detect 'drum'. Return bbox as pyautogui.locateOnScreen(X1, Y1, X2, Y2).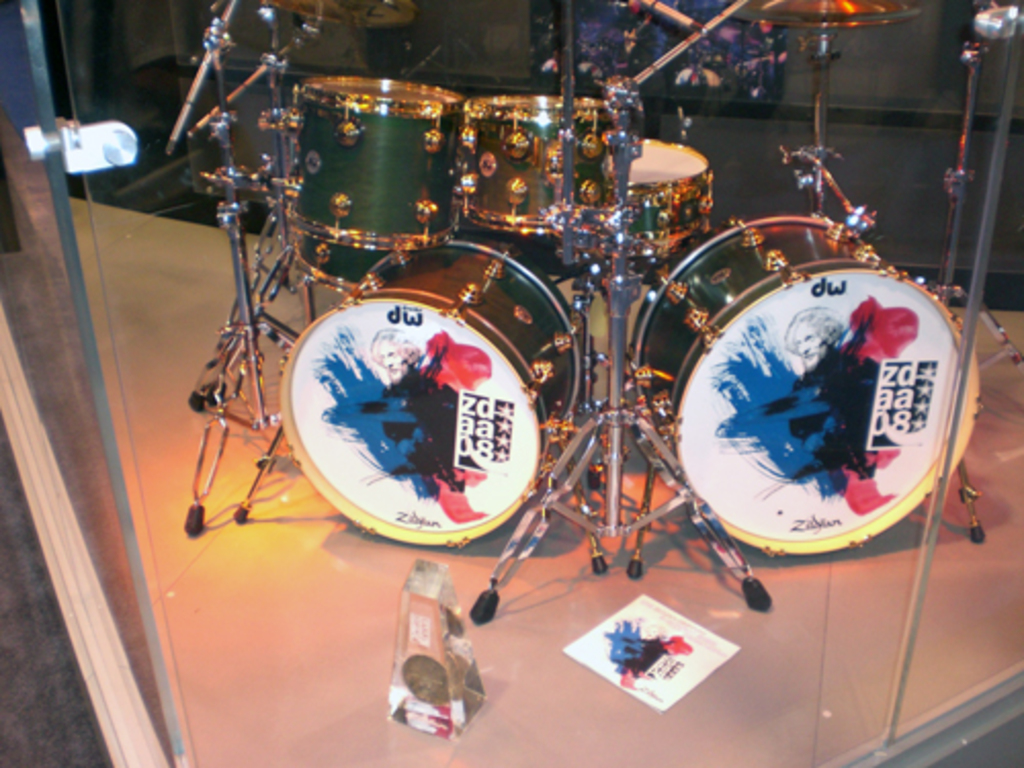
pyautogui.locateOnScreen(457, 94, 618, 233).
